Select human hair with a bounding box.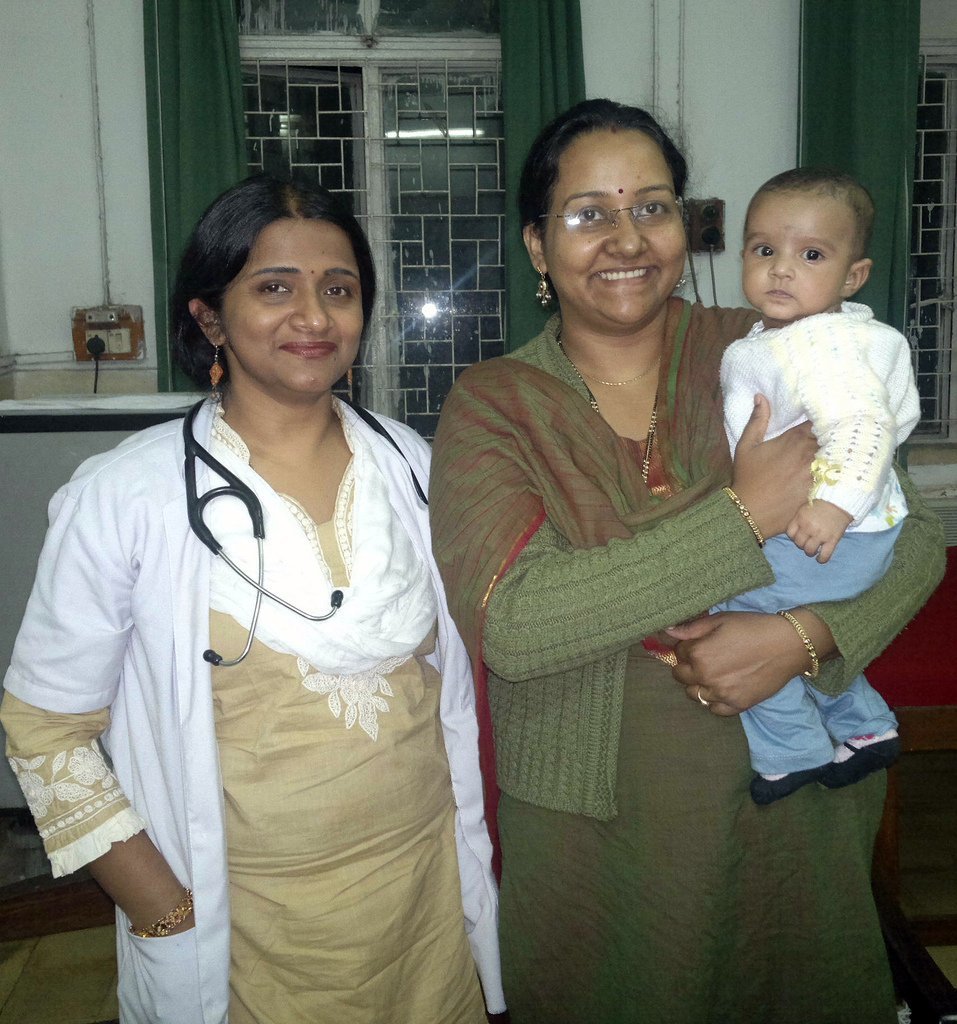
Rect(744, 164, 875, 254).
